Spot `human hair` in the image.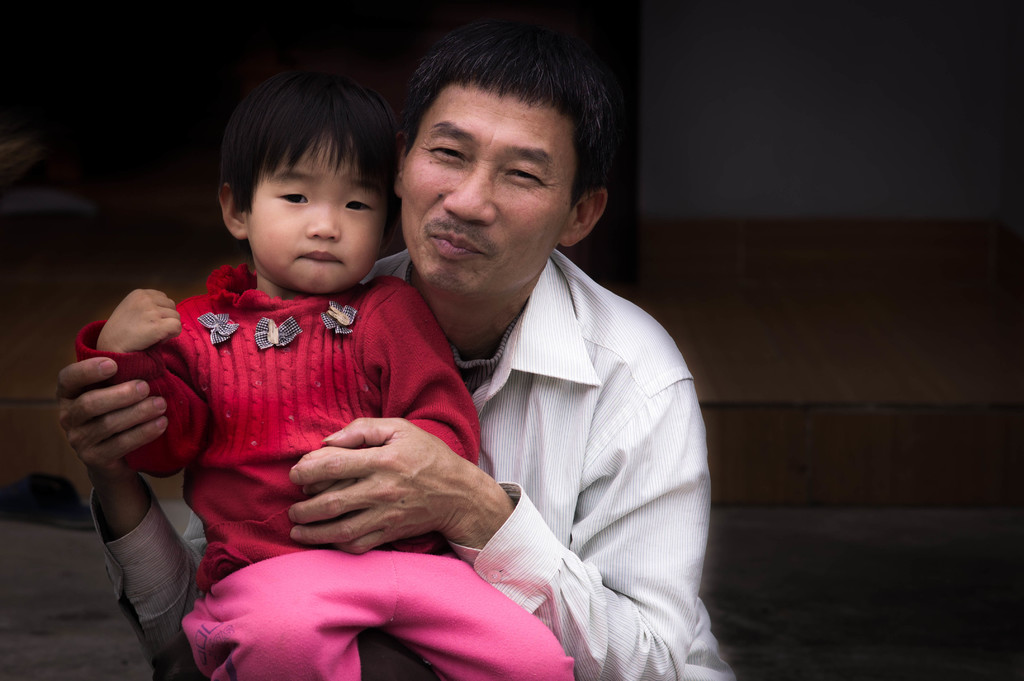
`human hair` found at rect(386, 17, 625, 237).
